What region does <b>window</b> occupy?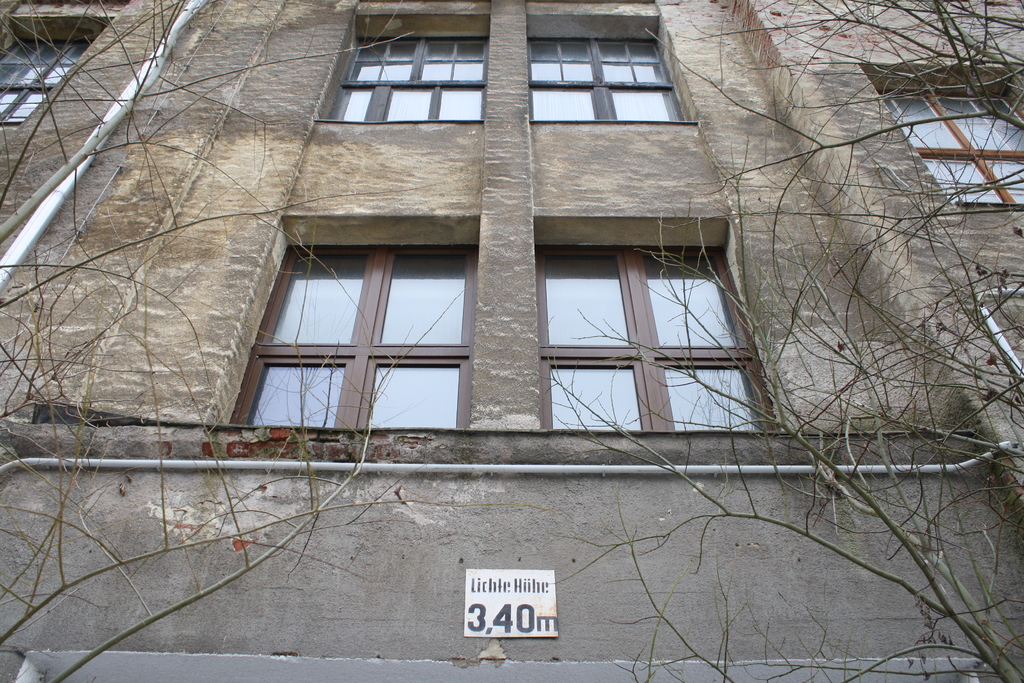
box=[531, 31, 686, 121].
